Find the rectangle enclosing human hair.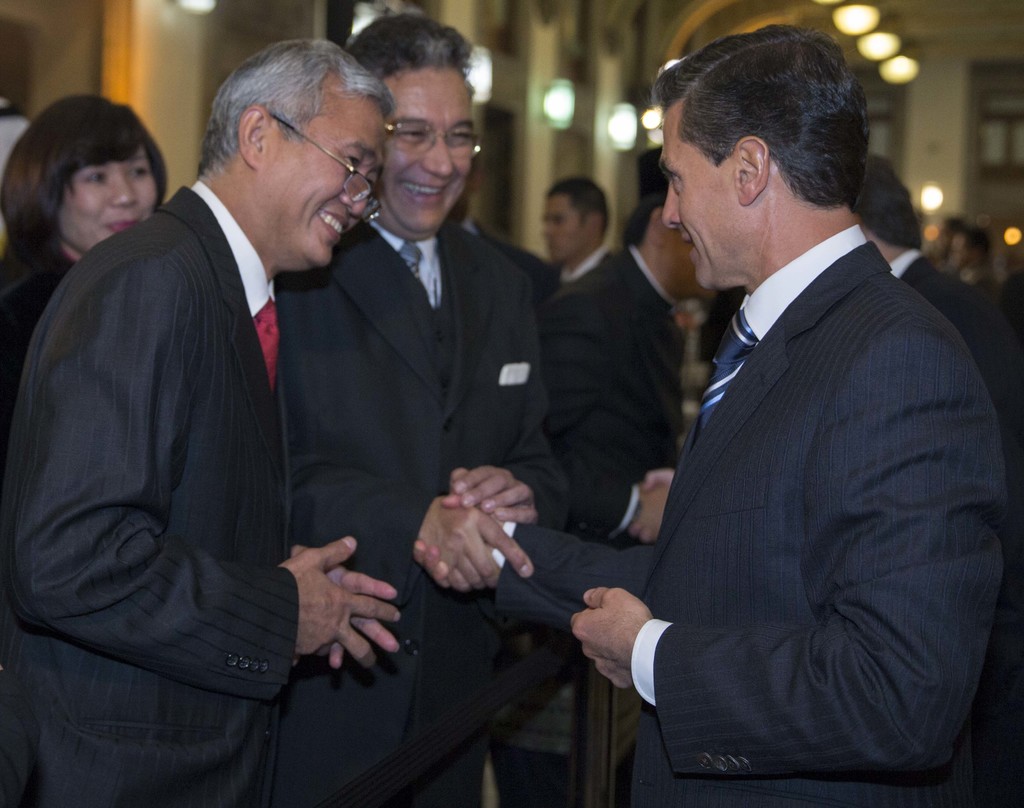
region(194, 37, 398, 179).
